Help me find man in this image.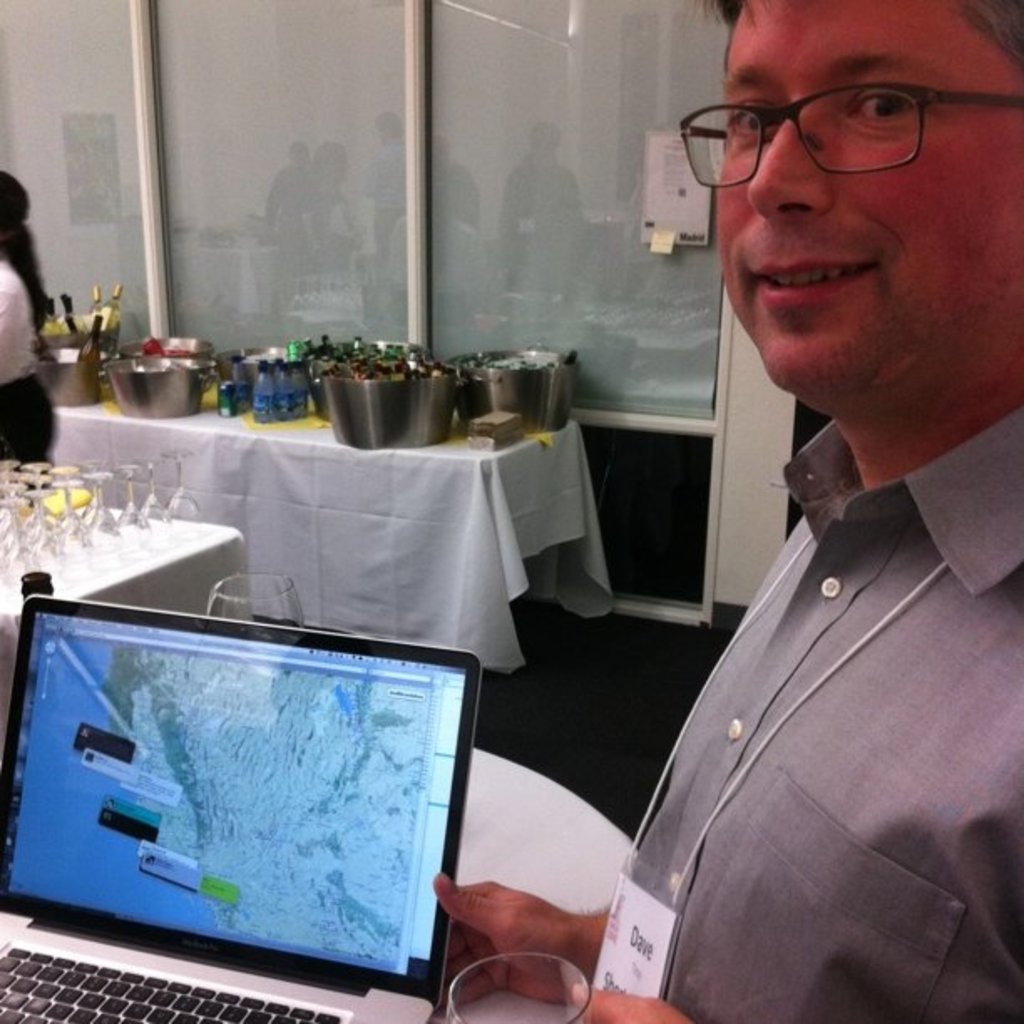
Found it: 614,0,1023,1023.
